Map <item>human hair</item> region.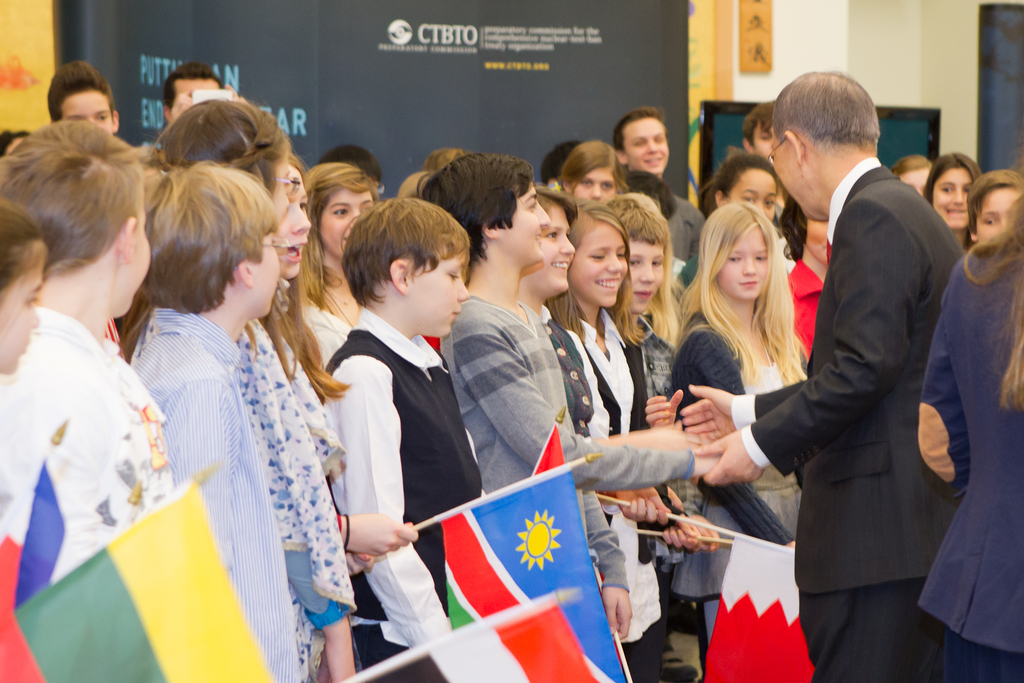
Mapped to box=[699, 176, 811, 397].
